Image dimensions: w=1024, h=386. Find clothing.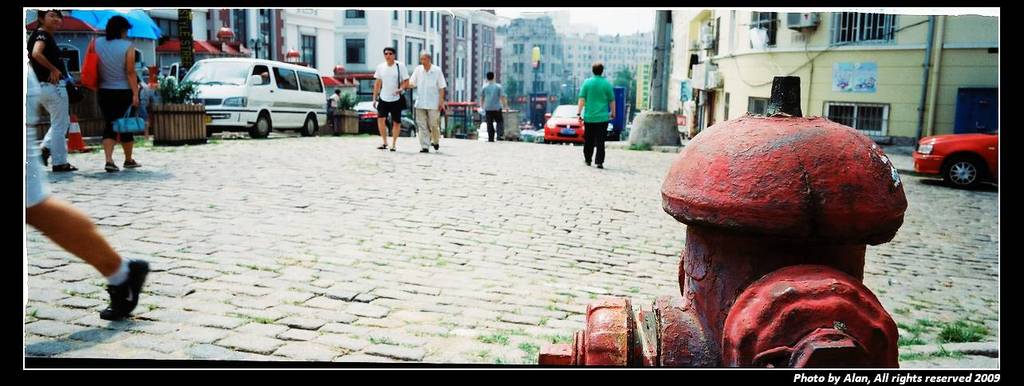
select_region(25, 32, 69, 165).
